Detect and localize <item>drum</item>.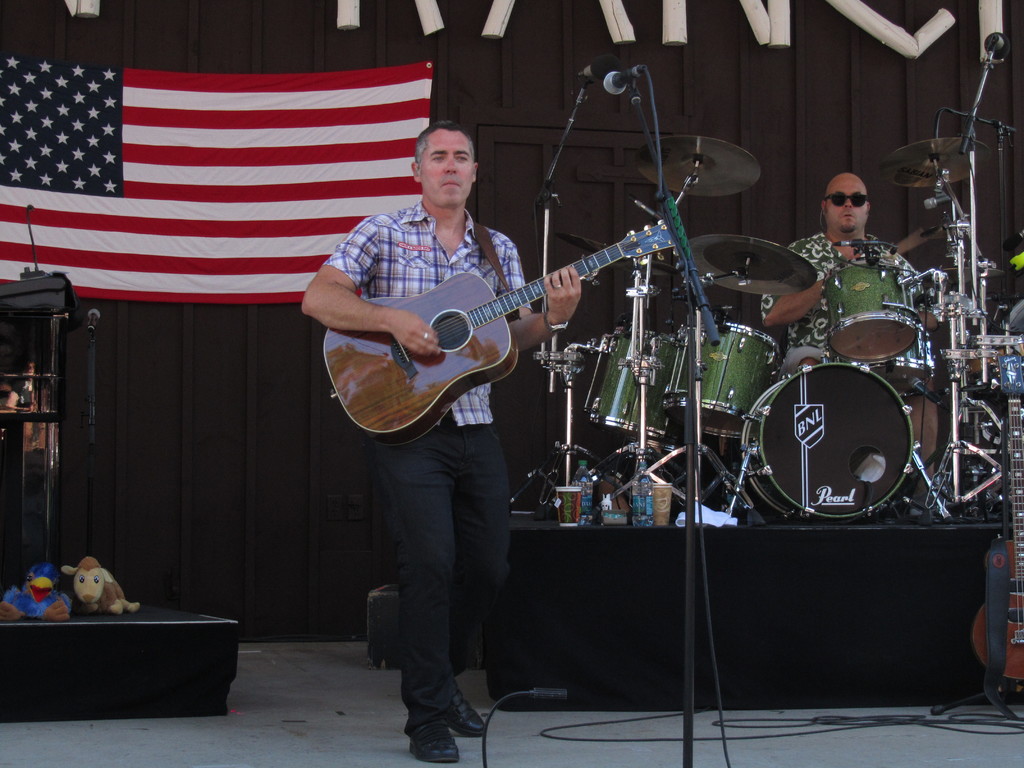
Localized at <bbox>835, 252, 915, 363</bbox>.
